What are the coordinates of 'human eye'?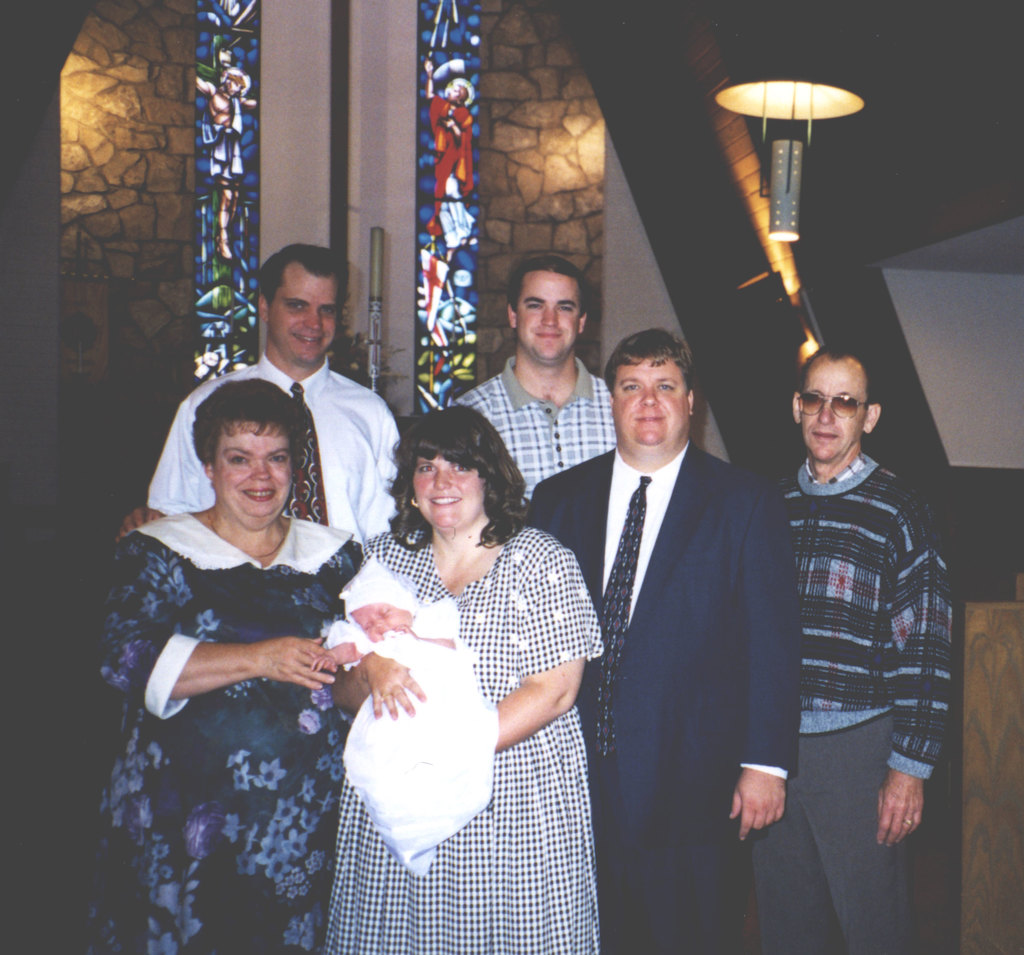
<bbox>225, 455, 254, 471</bbox>.
